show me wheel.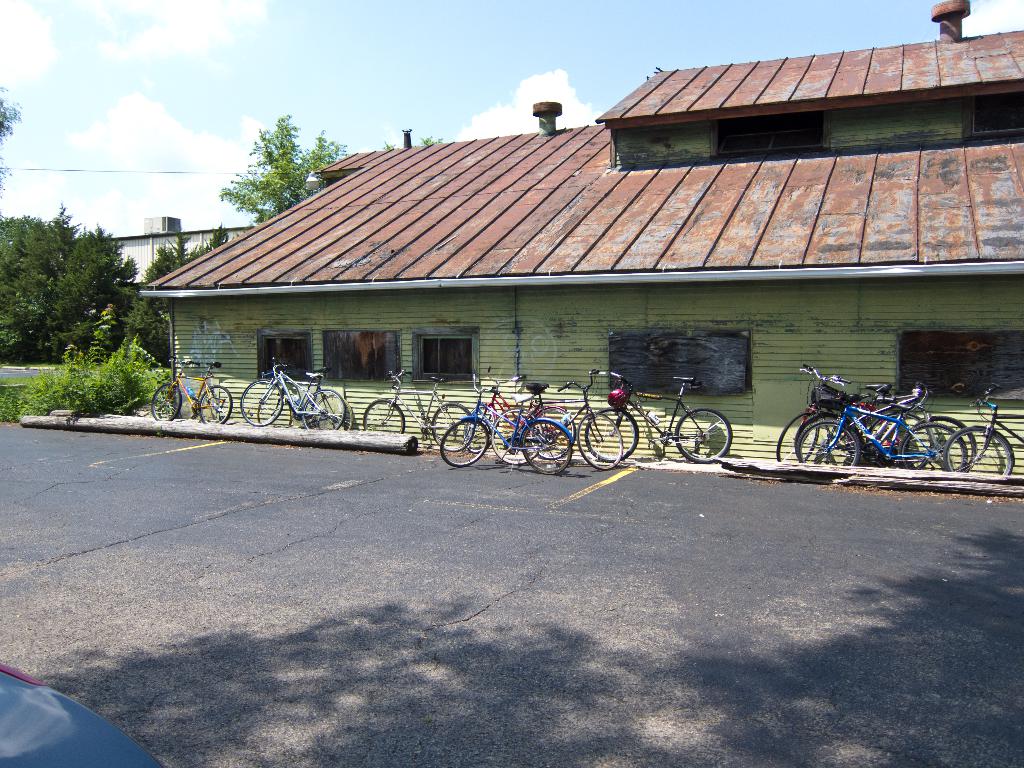
wheel is here: [left=906, top=408, right=977, bottom=479].
